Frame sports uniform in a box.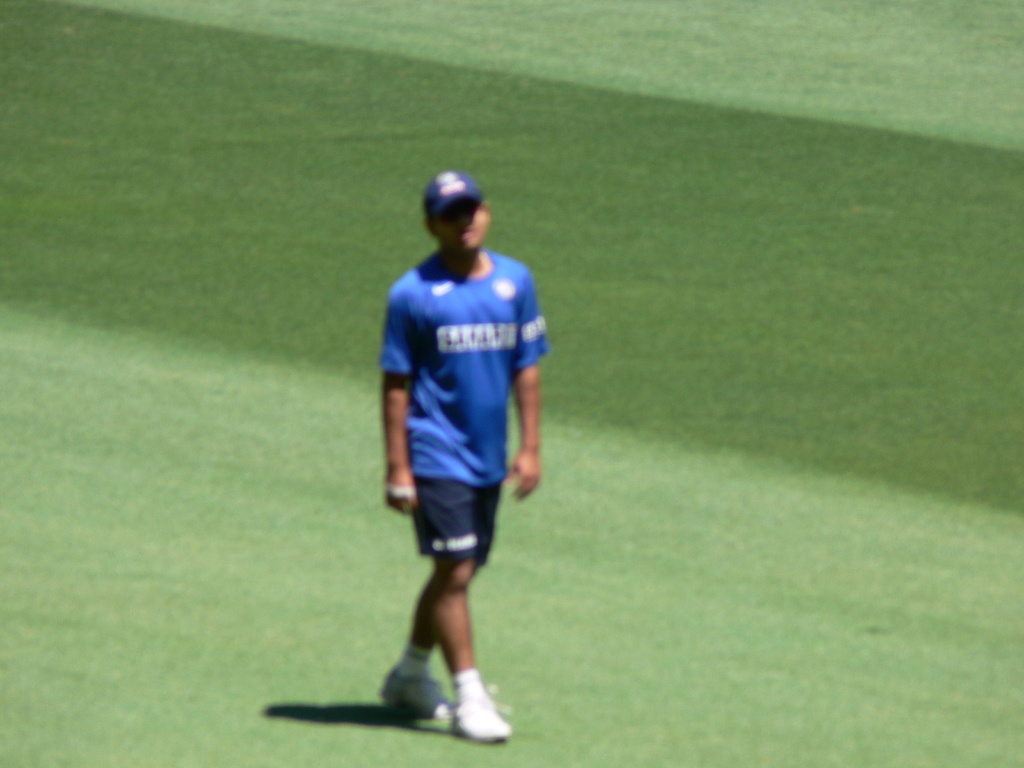
Rect(356, 169, 555, 701).
